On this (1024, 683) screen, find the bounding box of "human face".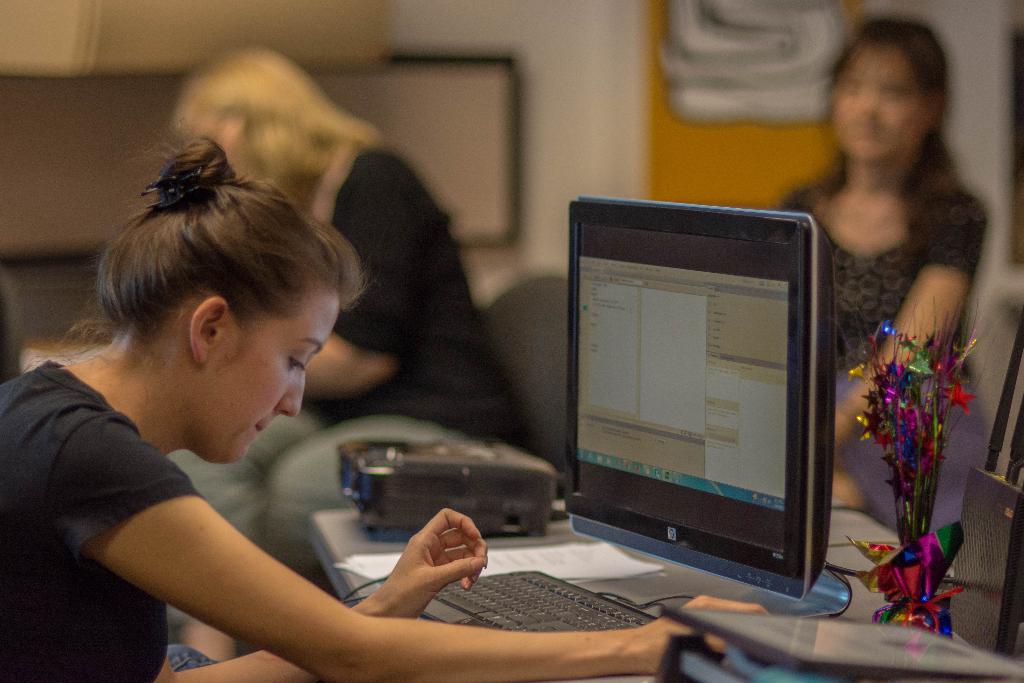
Bounding box: [184,288,337,462].
